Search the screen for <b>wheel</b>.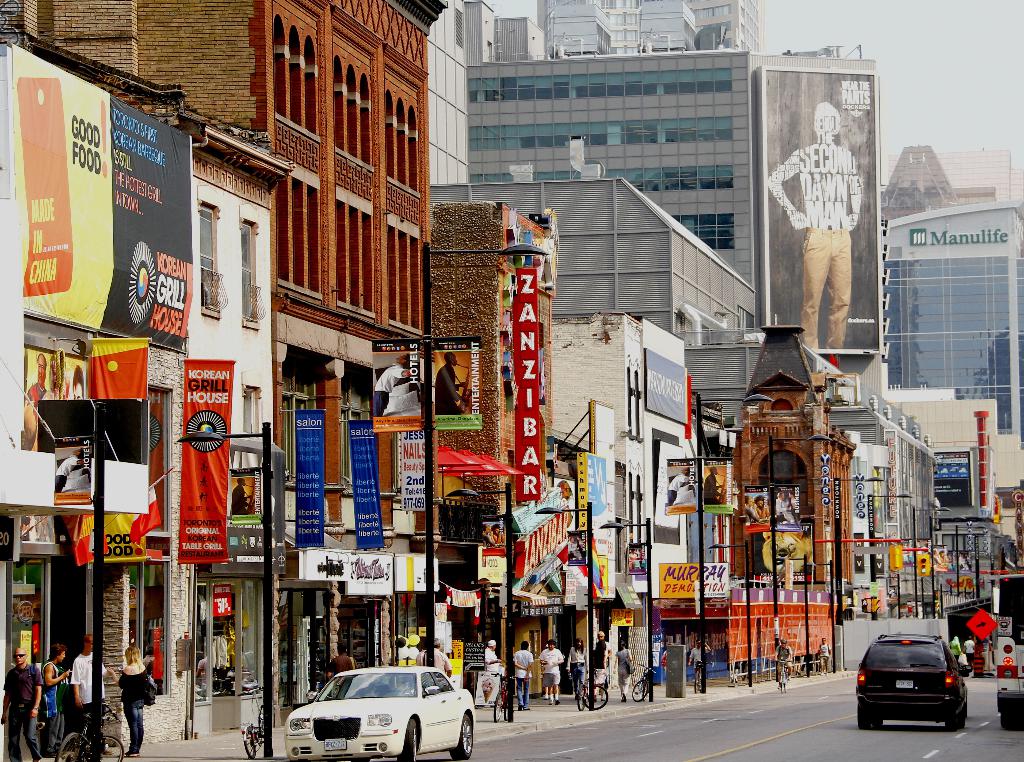
Found at rect(950, 722, 963, 731).
